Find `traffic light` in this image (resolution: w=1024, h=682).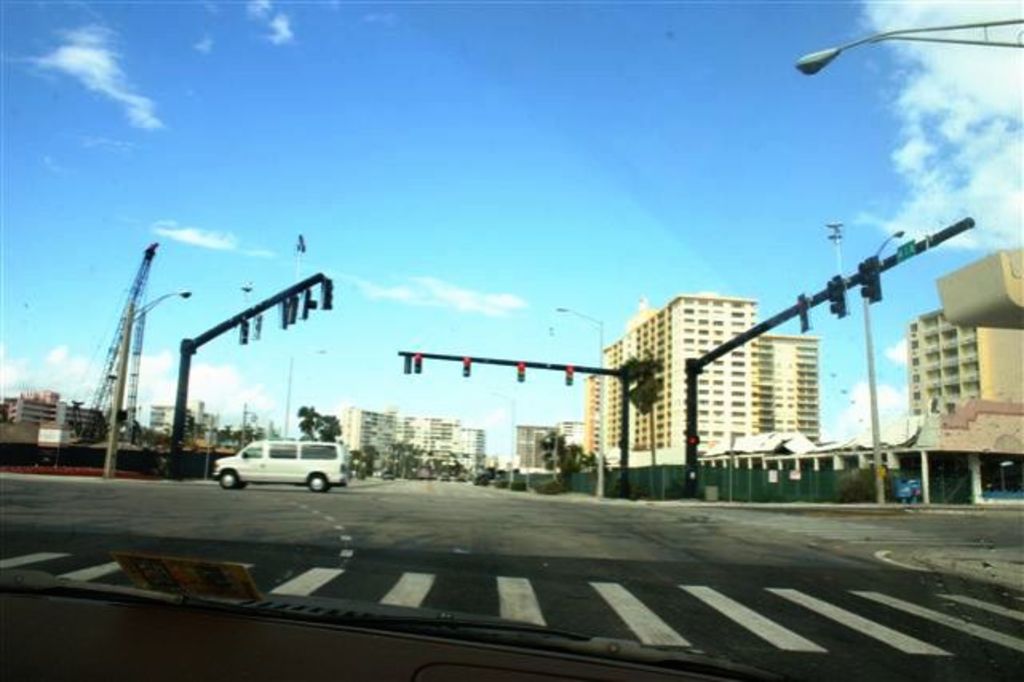
l=797, t=291, r=813, b=331.
